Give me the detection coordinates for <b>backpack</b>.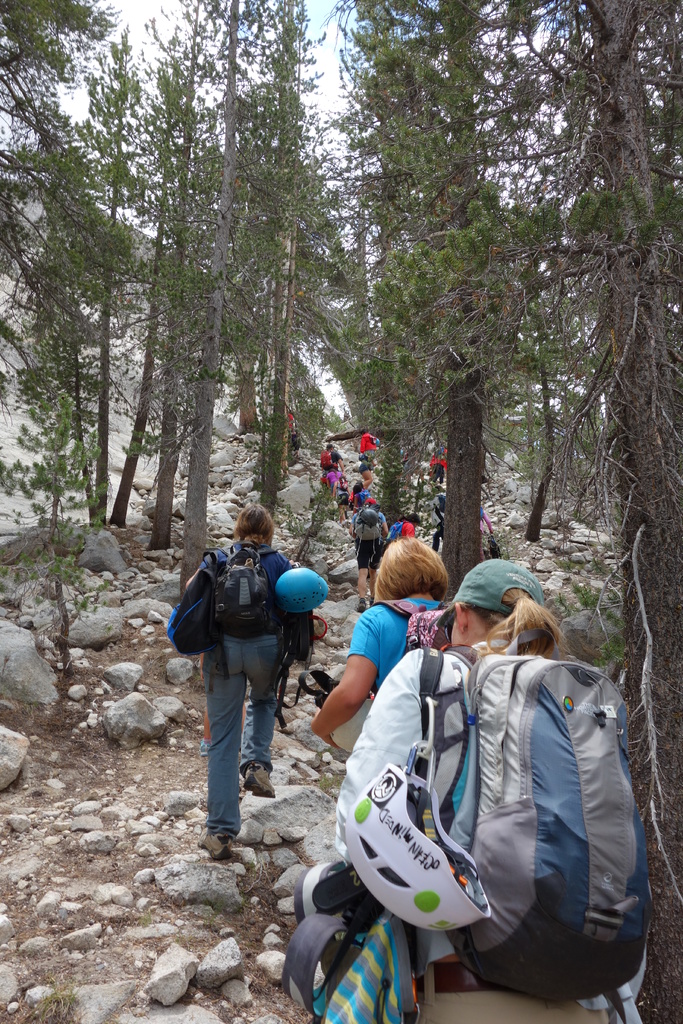
{"left": 177, "top": 543, "right": 313, "bottom": 701}.
